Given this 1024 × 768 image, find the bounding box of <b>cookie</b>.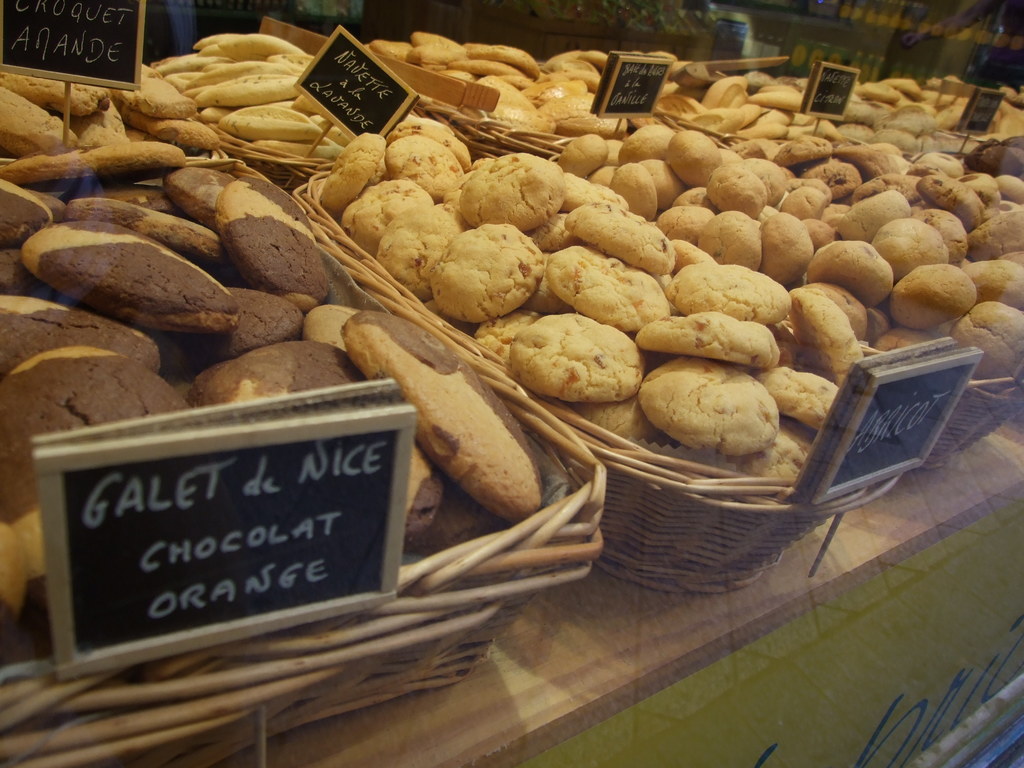
x1=381 y1=138 x2=462 y2=199.
